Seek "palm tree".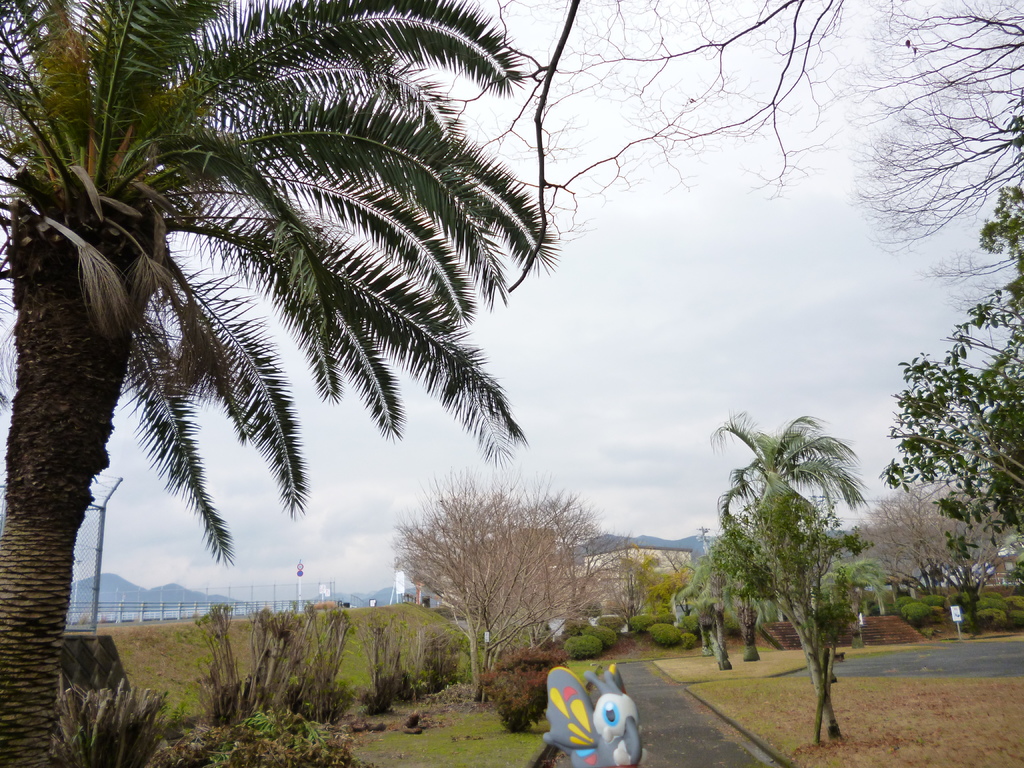
x1=198 y1=593 x2=239 y2=707.
